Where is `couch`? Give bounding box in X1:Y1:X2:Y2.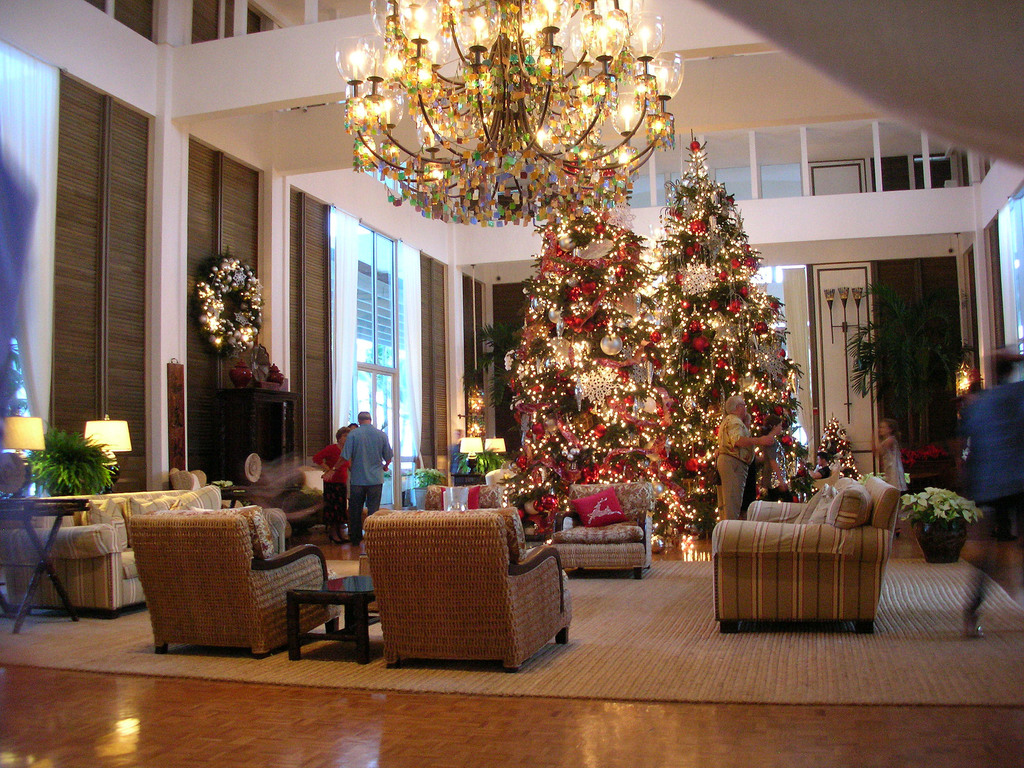
707:465:907:636.
